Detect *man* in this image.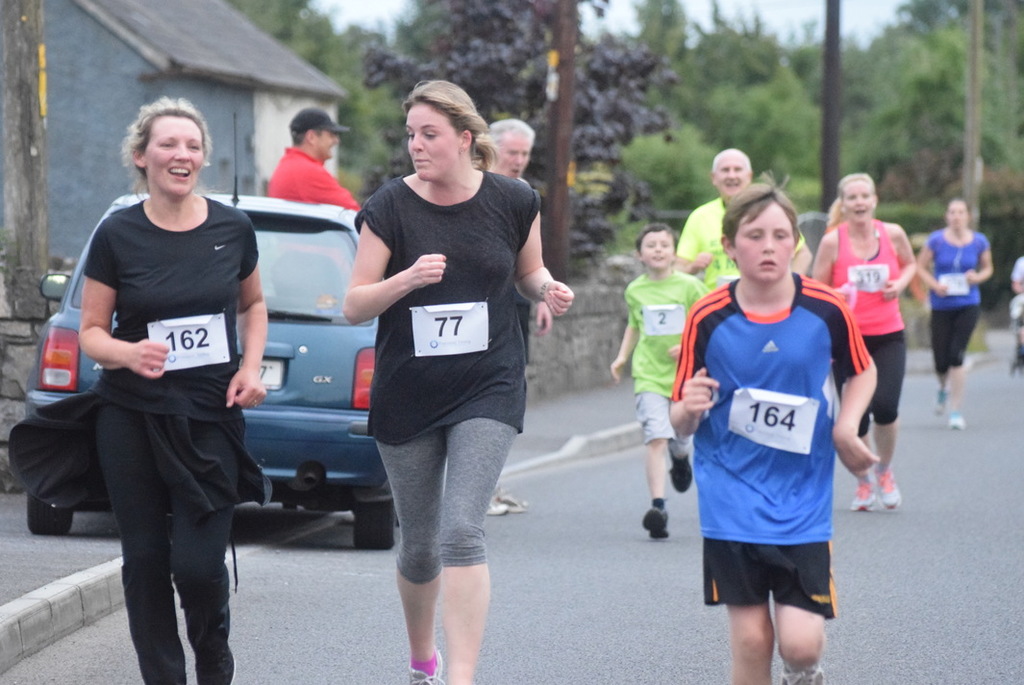
Detection: bbox(668, 172, 881, 683).
